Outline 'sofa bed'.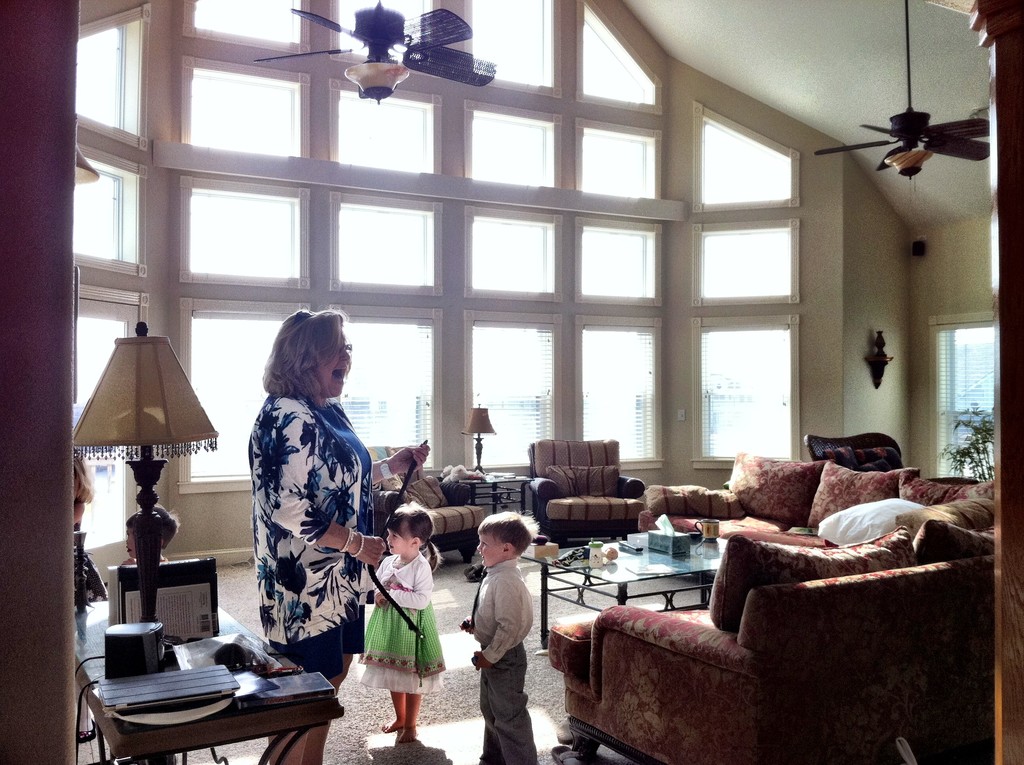
Outline: [364, 444, 500, 561].
